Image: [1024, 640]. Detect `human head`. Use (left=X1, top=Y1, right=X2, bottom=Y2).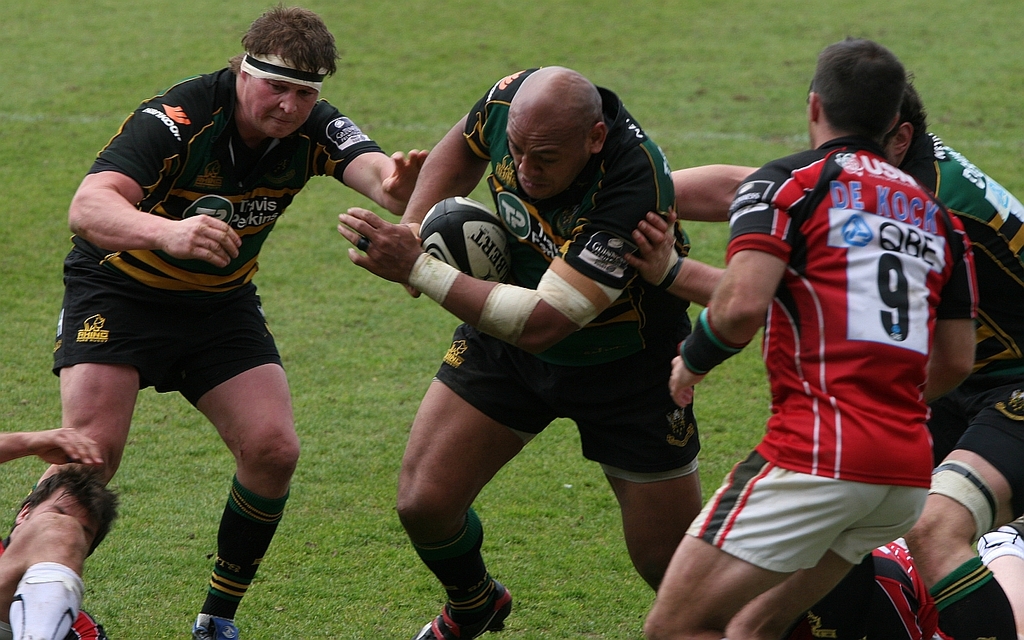
(left=495, top=66, right=614, bottom=191).
